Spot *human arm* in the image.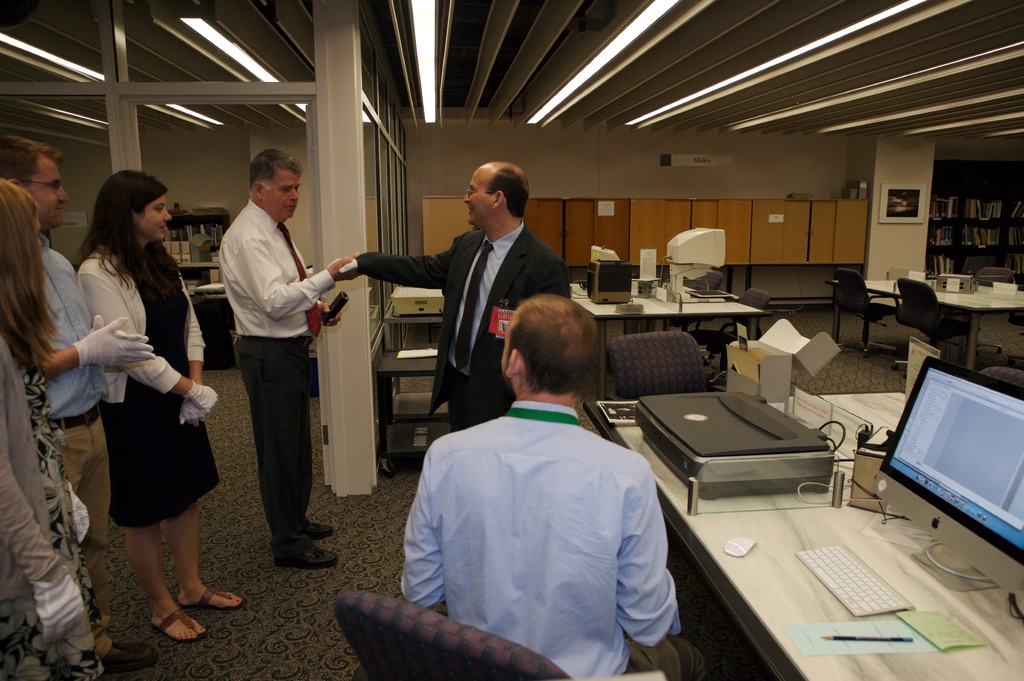
*human arm* found at rect(542, 260, 571, 299).
